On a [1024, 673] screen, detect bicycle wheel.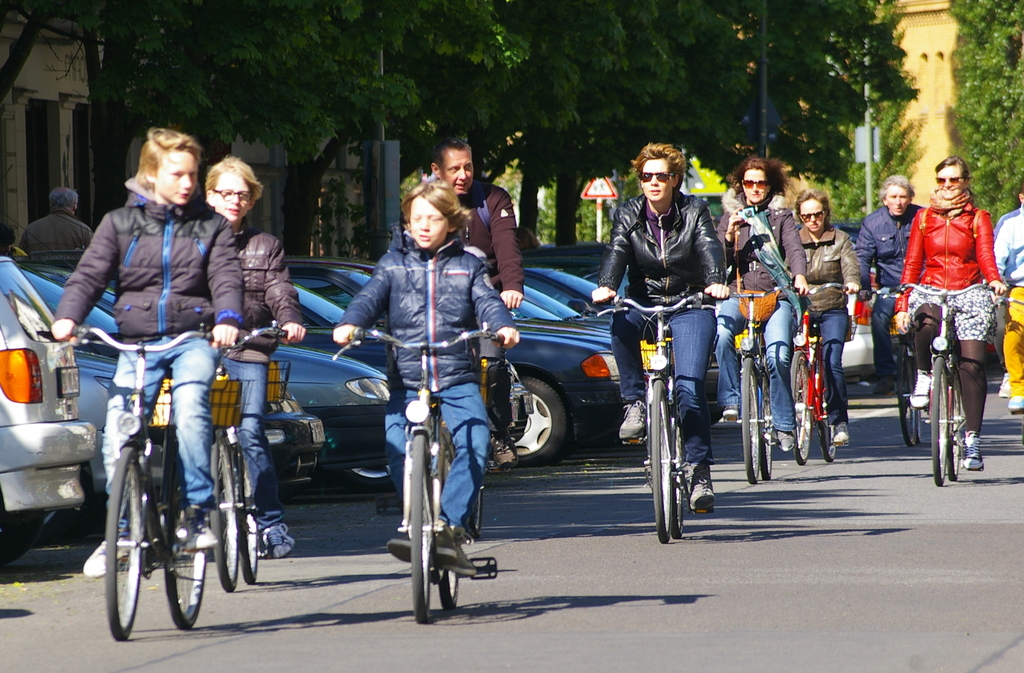
[x1=163, y1=460, x2=208, y2=630].
